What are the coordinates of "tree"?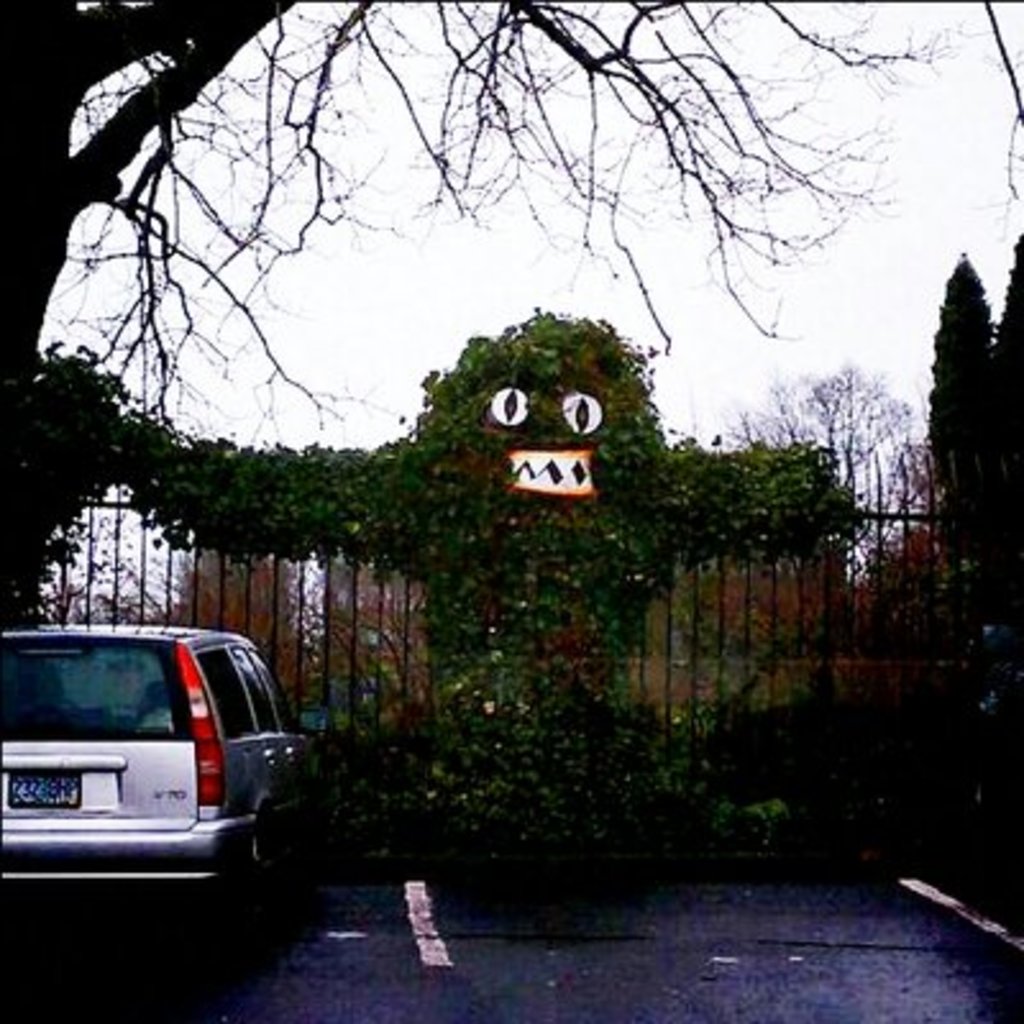
crop(0, 0, 1021, 614).
